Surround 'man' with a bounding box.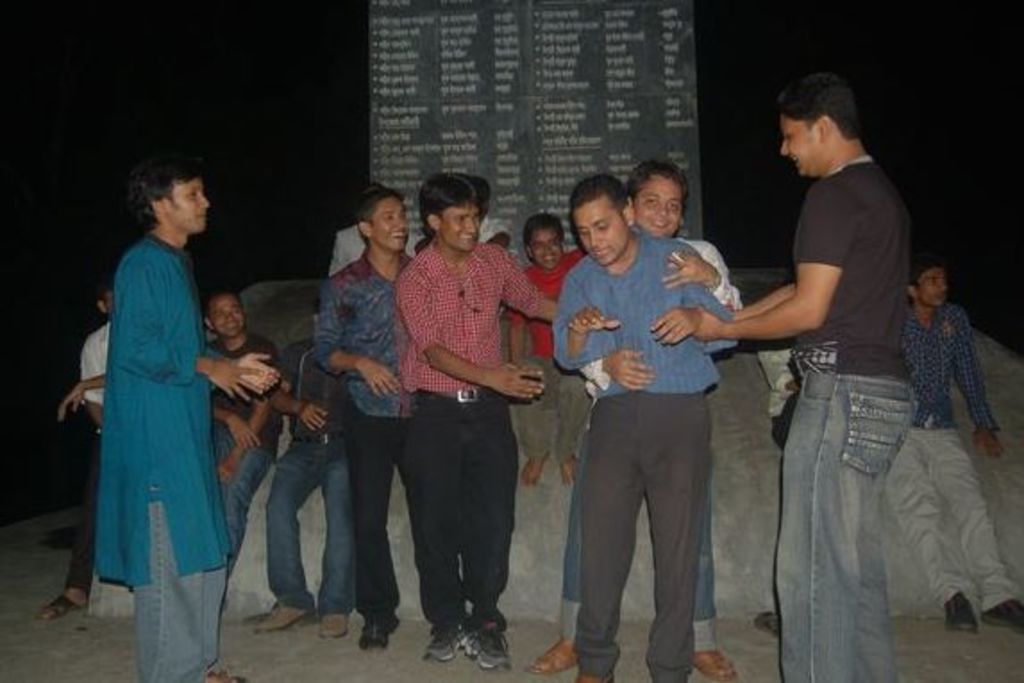
<region>509, 207, 583, 363</region>.
